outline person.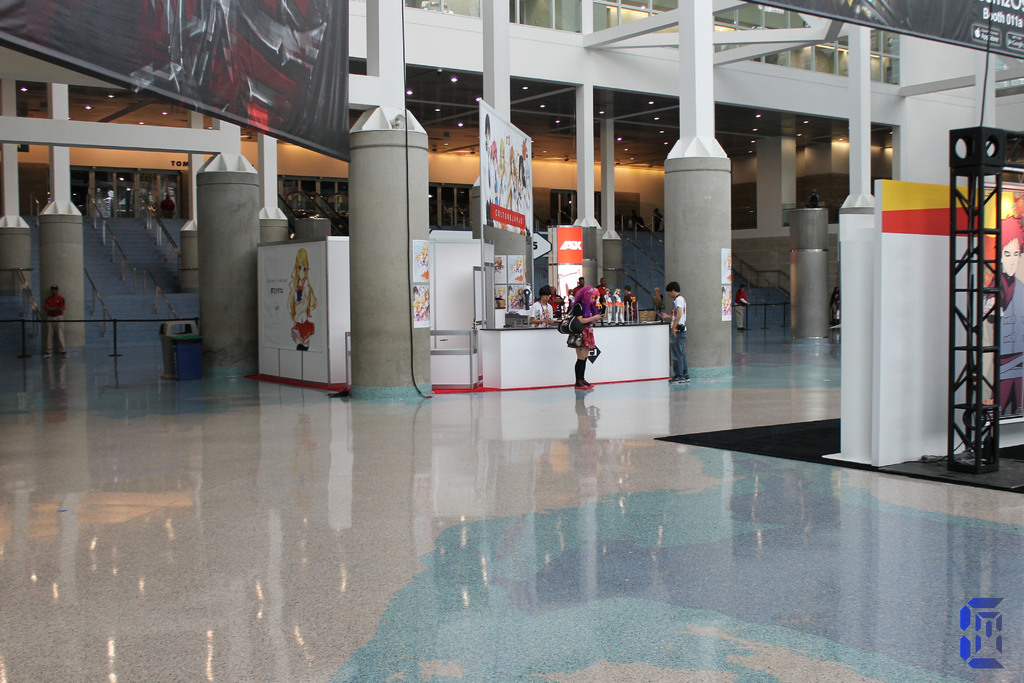
Outline: (left=509, top=256, right=522, bottom=283).
